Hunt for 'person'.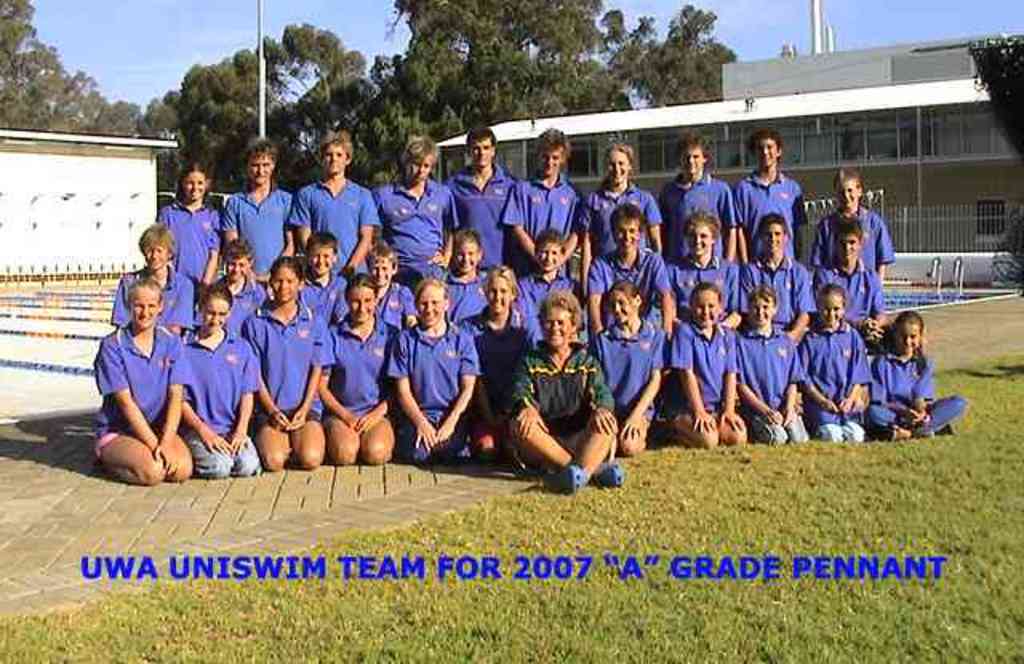
Hunted down at bbox(590, 202, 678, 339).
